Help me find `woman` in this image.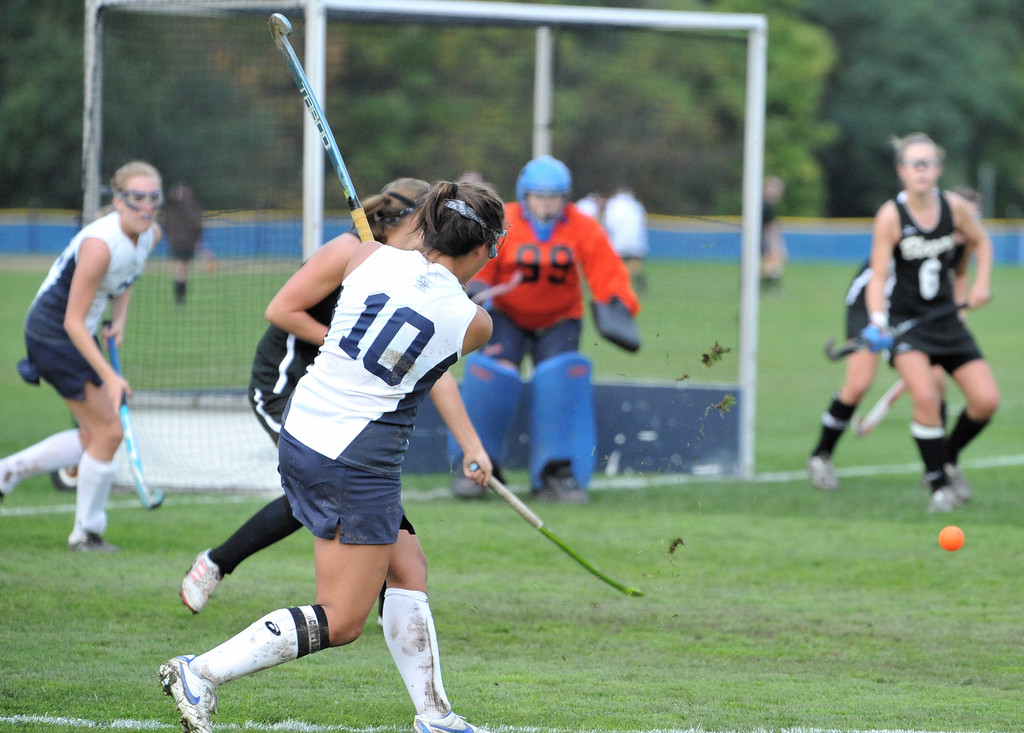
Found it: x1=801, y1=185, x2=973, y2=487.
